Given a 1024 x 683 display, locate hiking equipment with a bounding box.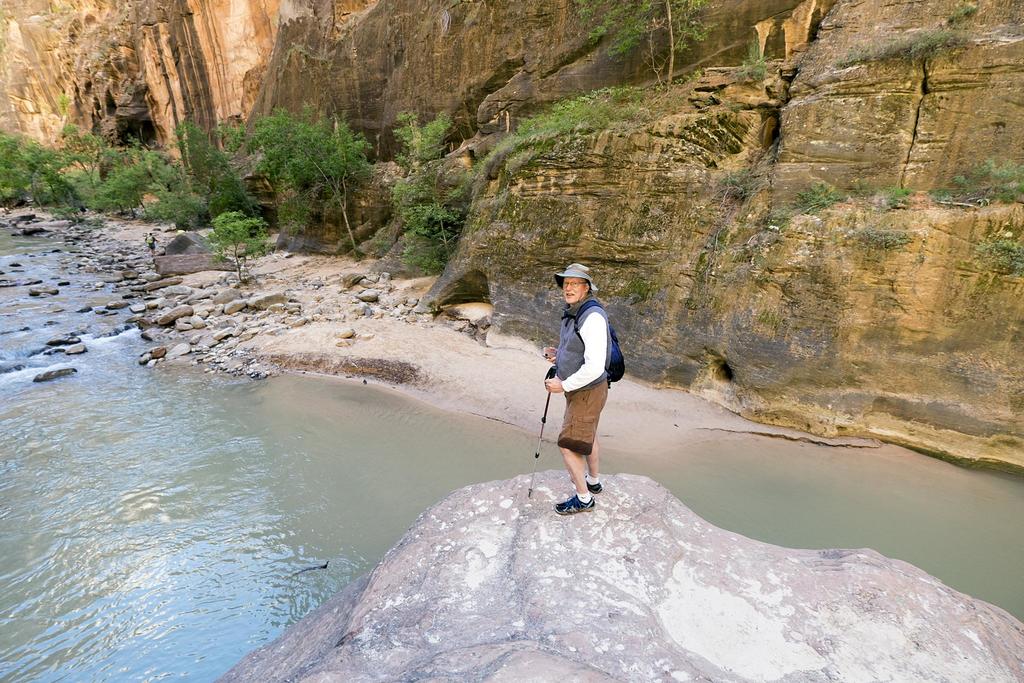
Located: box(557, 295, 627, 391).
